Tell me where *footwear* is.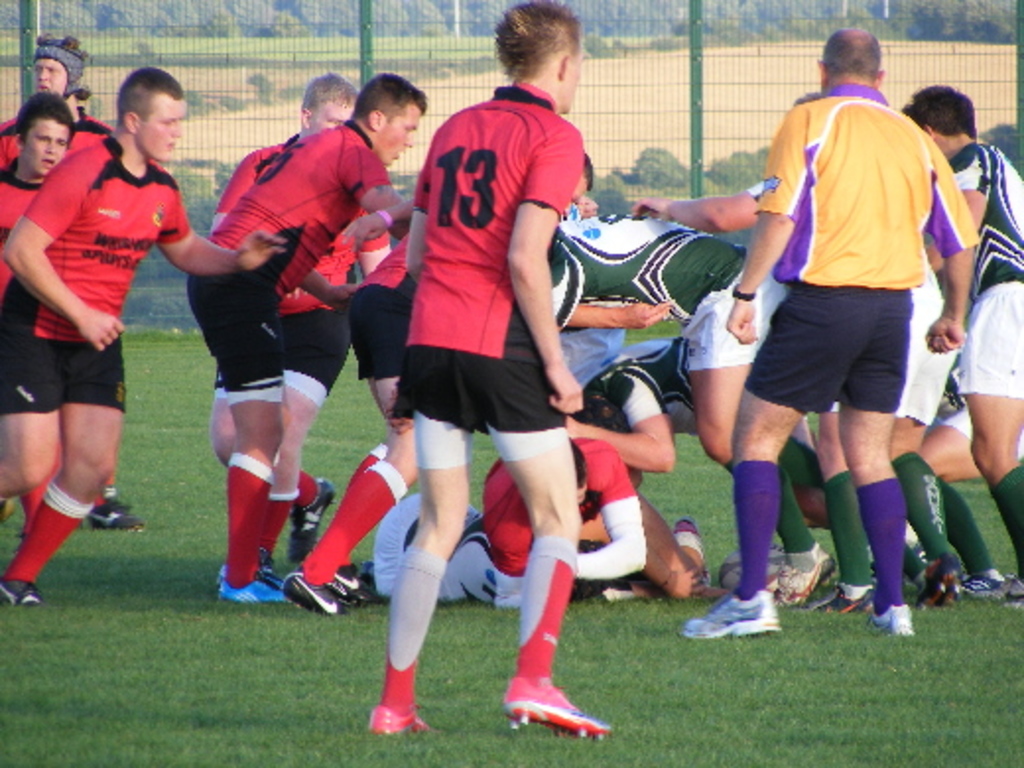
*footwear* is at (924, 555, 957, 610).
